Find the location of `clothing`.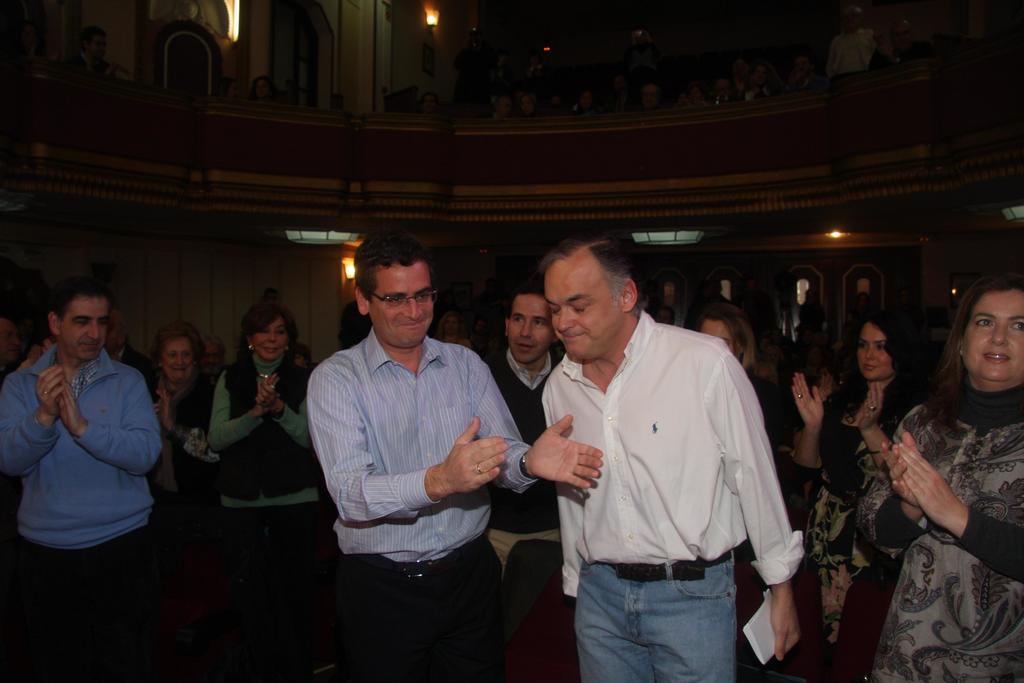
Location: bbox(806, 378, 921, 632).
